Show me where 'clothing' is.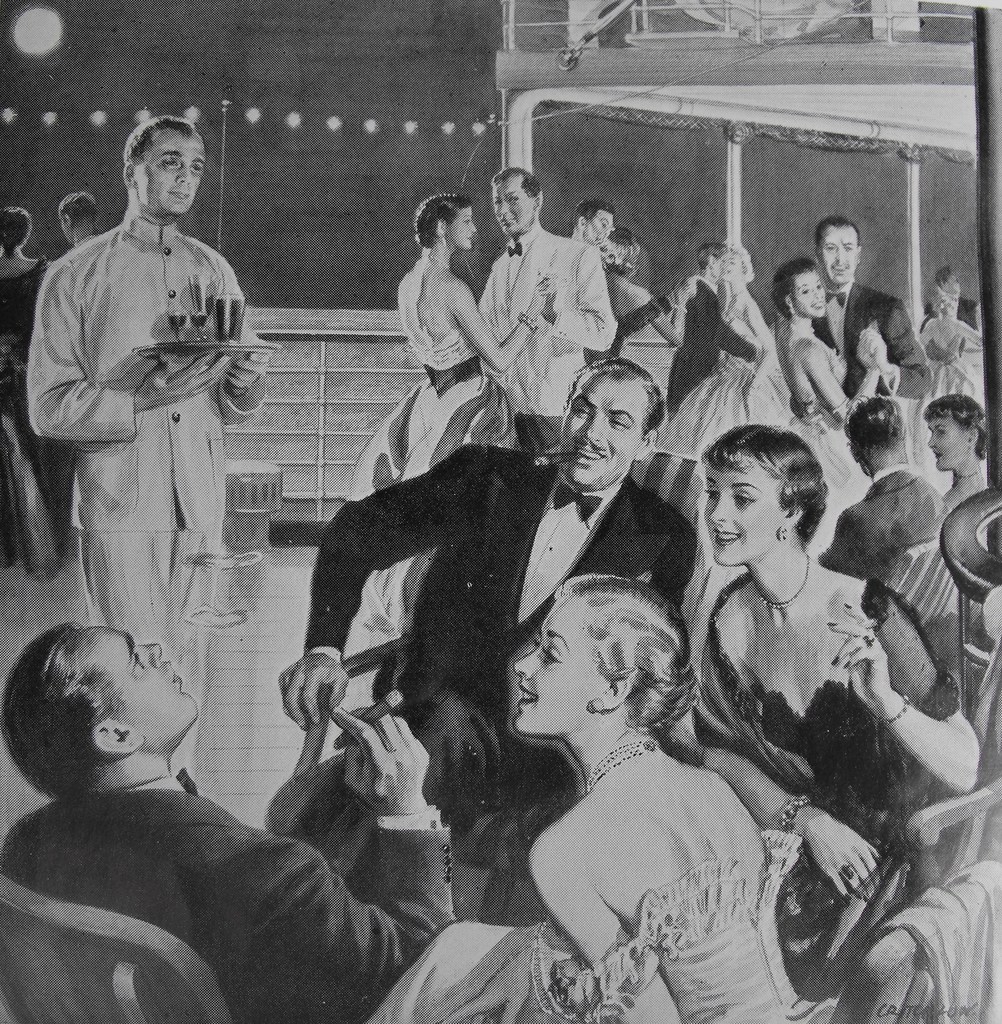
'clothing' is at box=[360, 833, 809, 1023].
